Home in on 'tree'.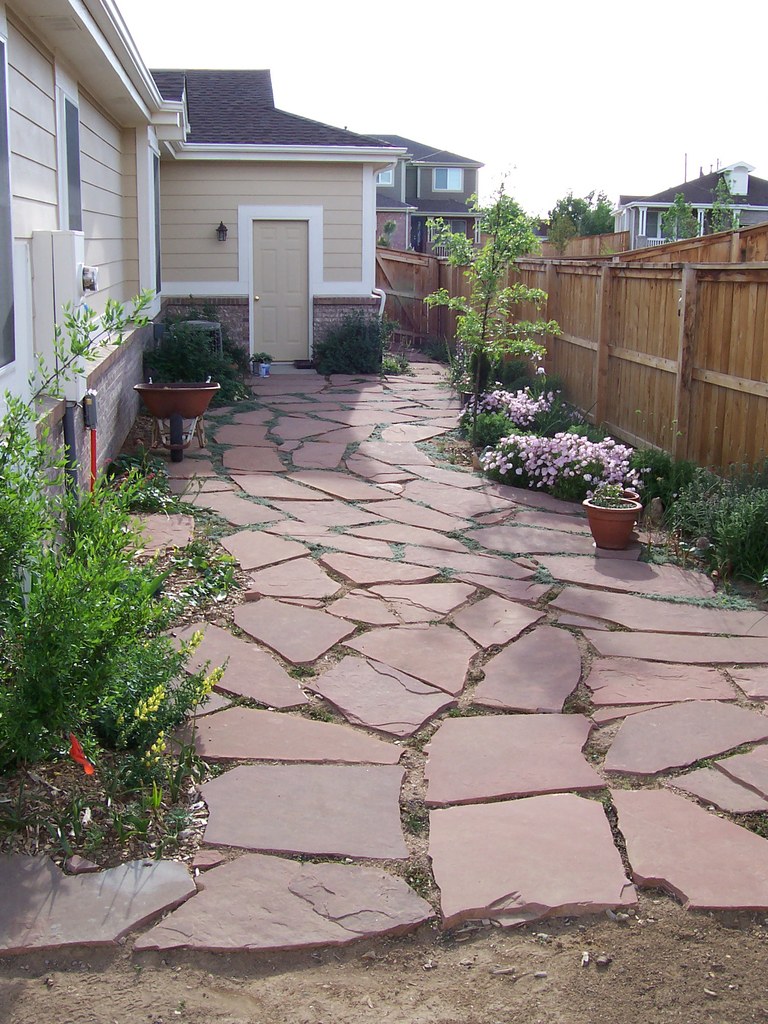
Homed in at select_region(0, 403, 234, 762).
